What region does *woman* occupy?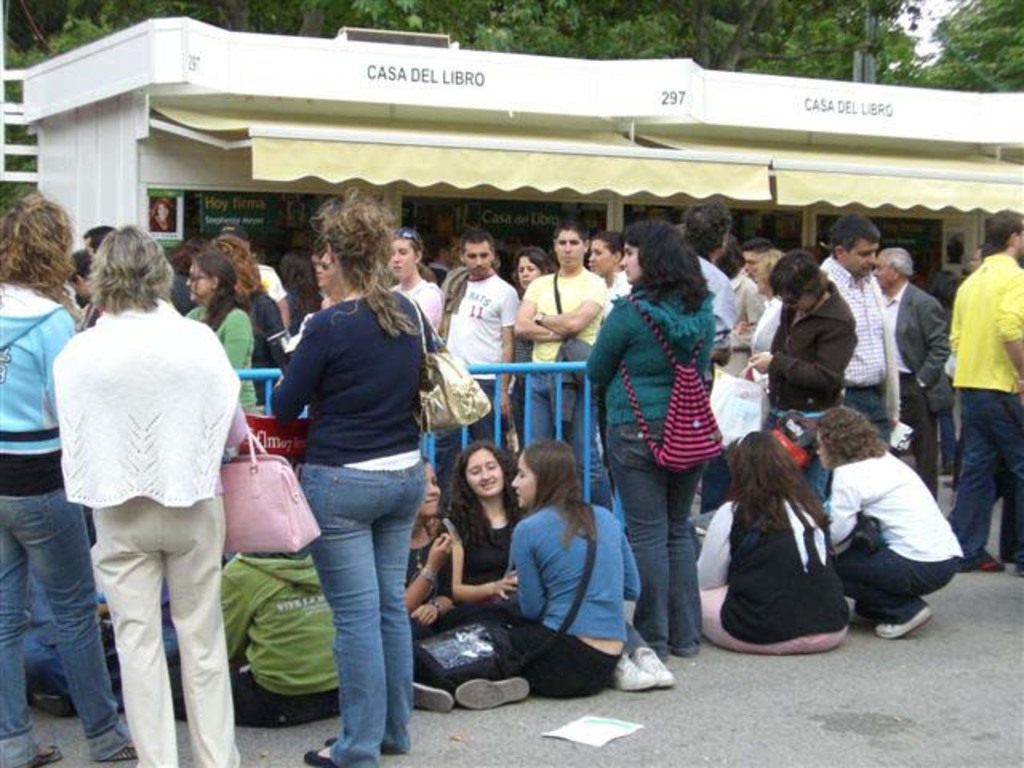
[315, 250, 354, 317].
